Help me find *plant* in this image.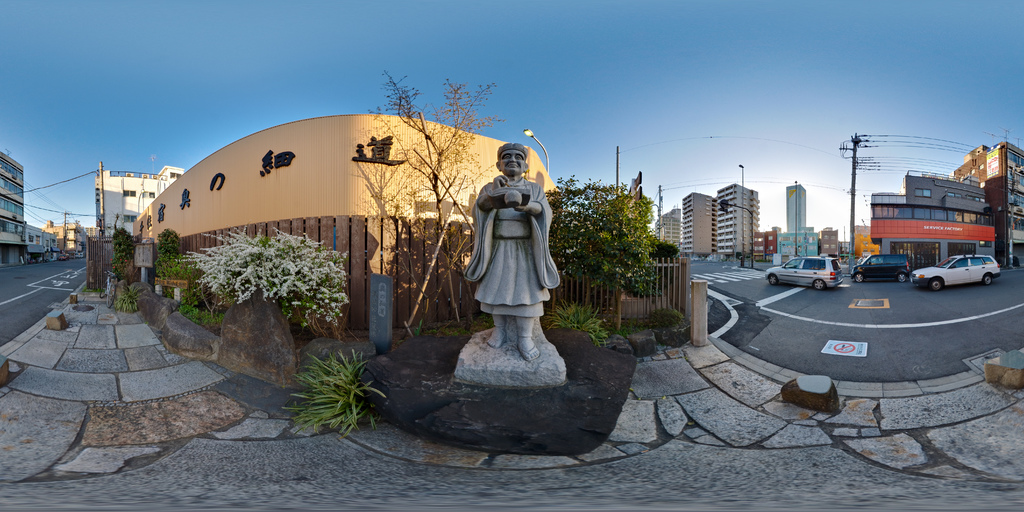
Found it: crop(544, 297, 616, 344).
